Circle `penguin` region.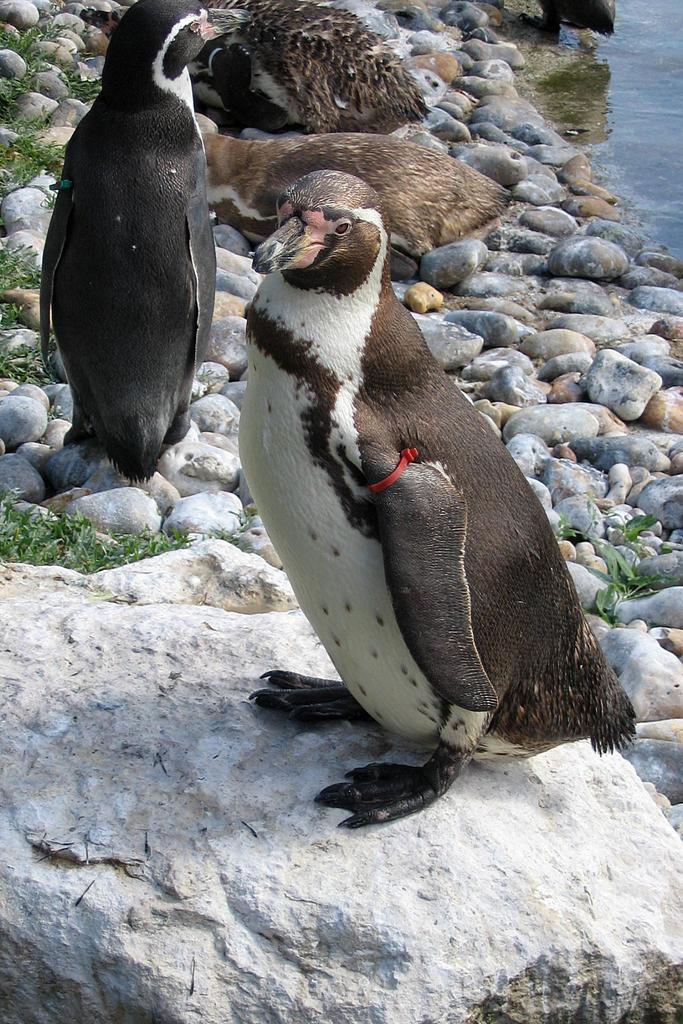
Region: 236,169,641,832.
